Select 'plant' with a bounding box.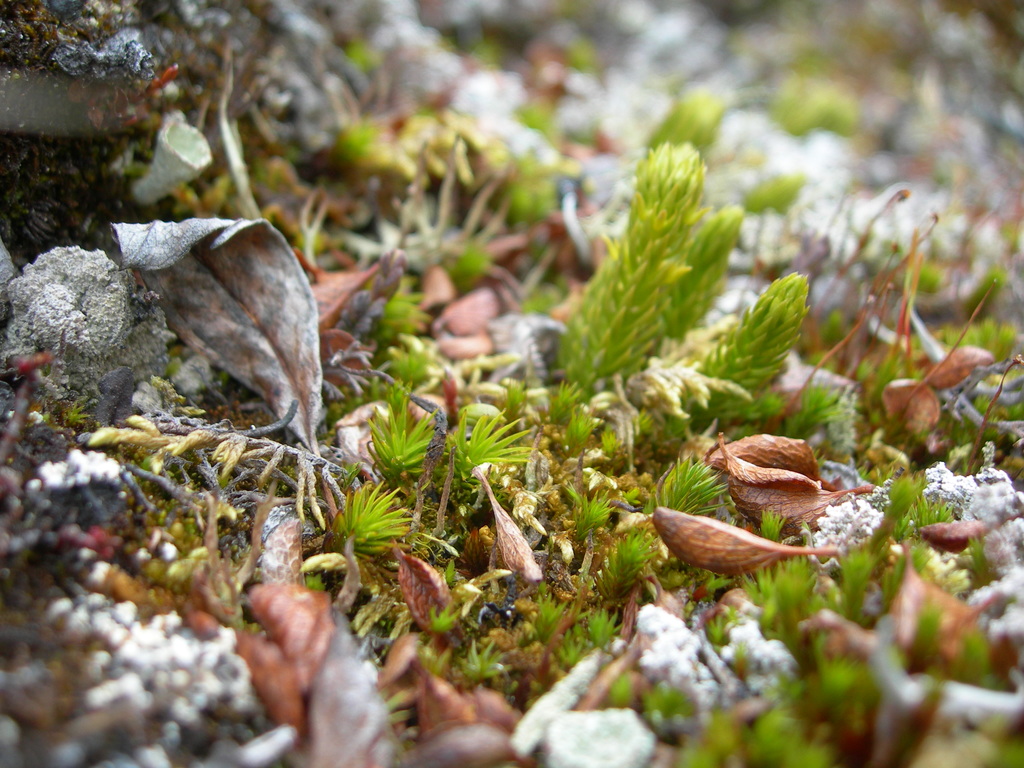
527, 589, 577, 631.
